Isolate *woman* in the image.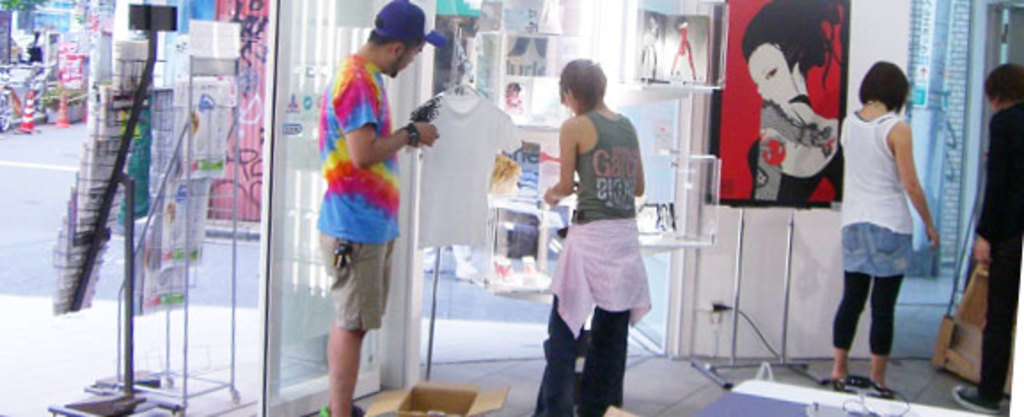
Isolated region: 536:55:648:415.
